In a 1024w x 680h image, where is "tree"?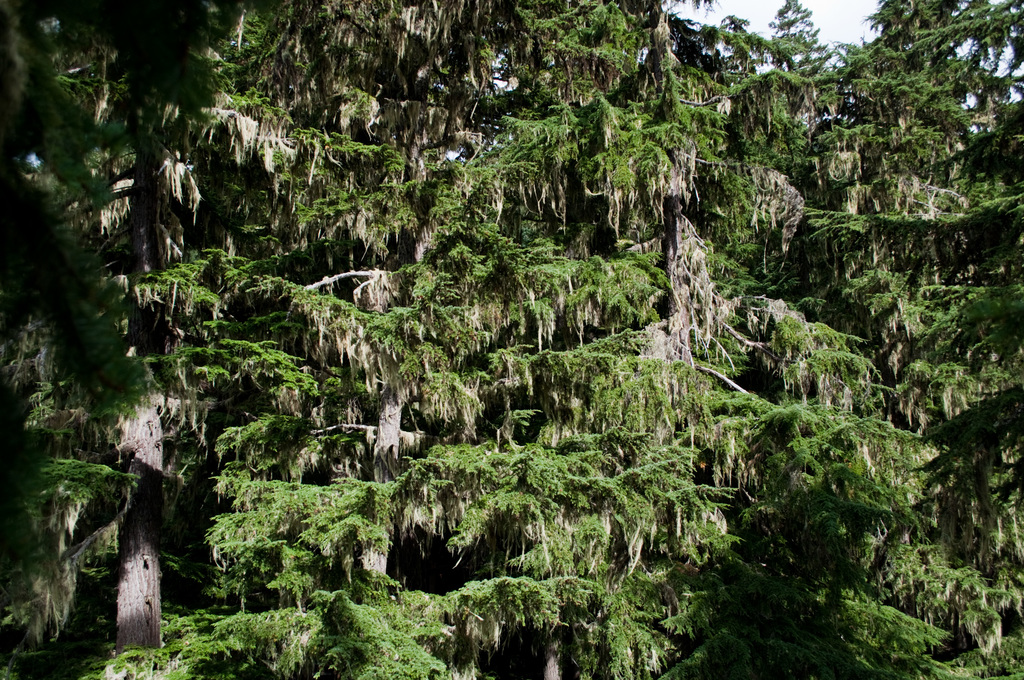
detection(761, 0, 824, 82).
